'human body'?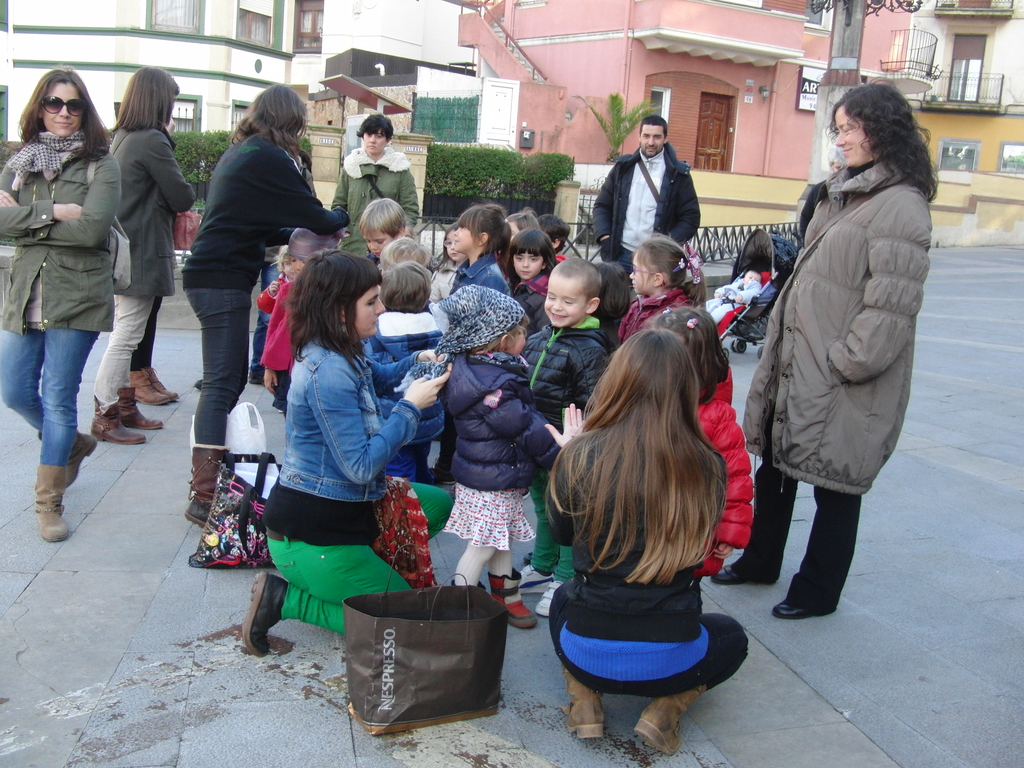
region(755, 108, 936, 612)
